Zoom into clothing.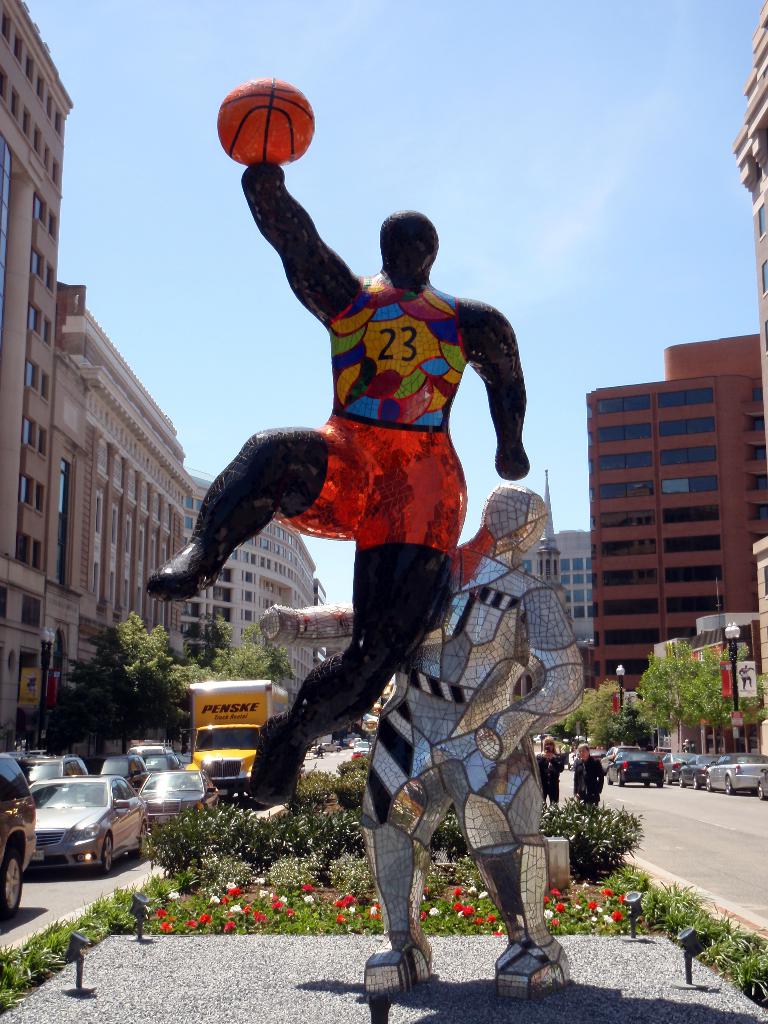
Zoom target: Rect(275, 272, 469, 563).
